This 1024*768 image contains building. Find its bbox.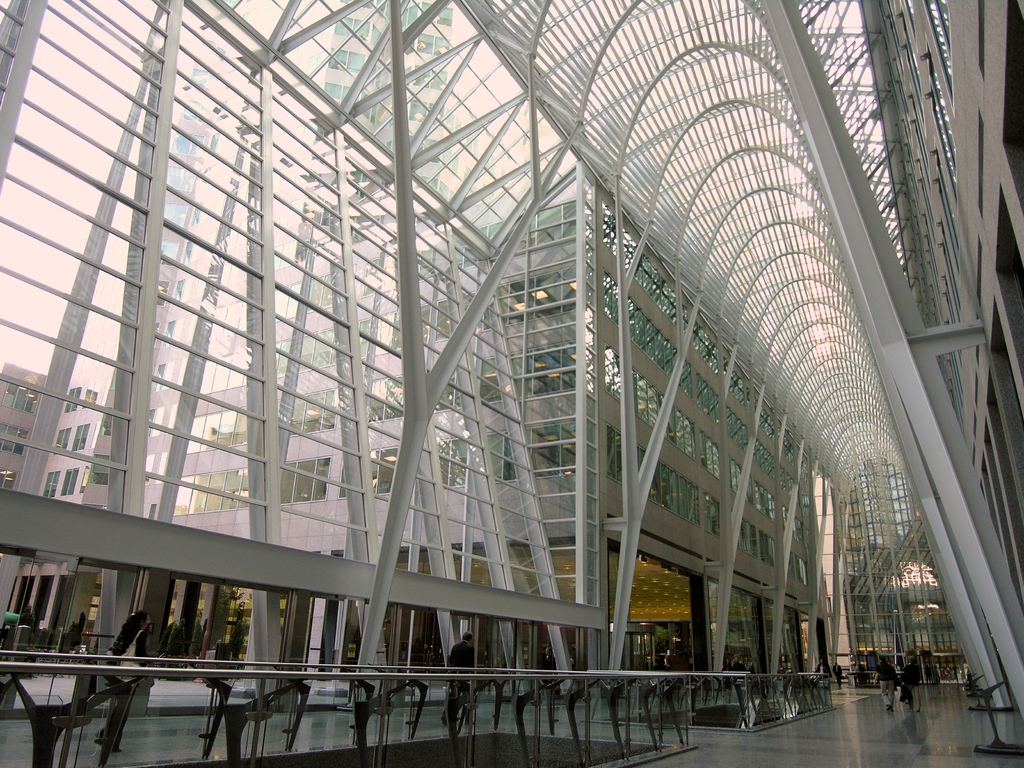
[58, 0, 812, 709].
